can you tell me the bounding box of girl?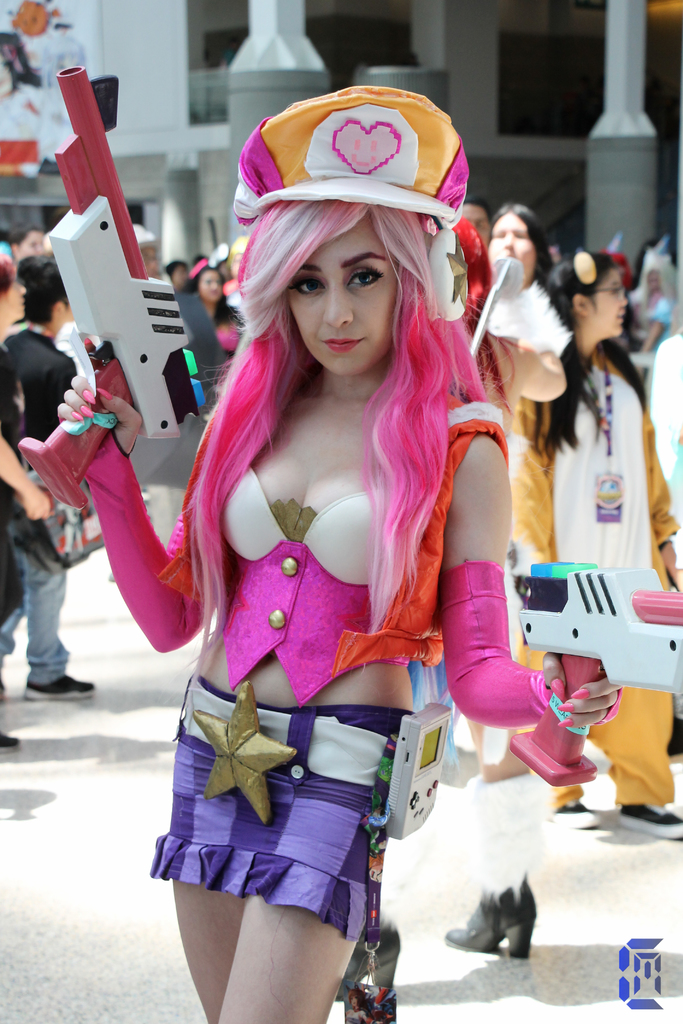
detection(22, 63, 617, 1023).
